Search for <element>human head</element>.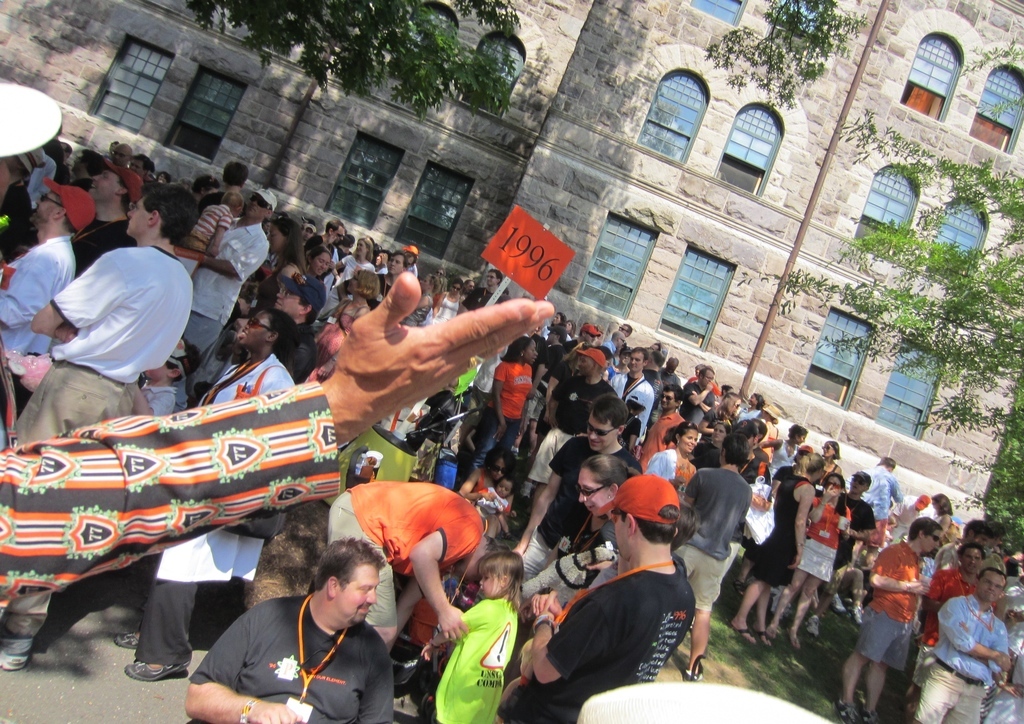
Found at 387 251 404 276.
